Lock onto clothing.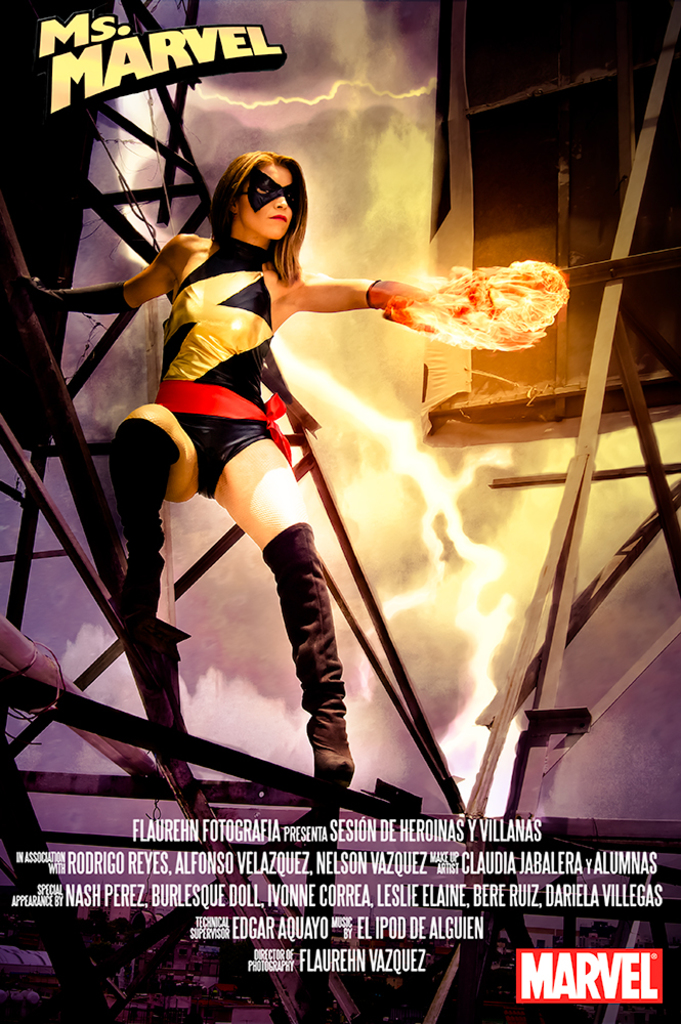
Locked: 128,236,388,748.
